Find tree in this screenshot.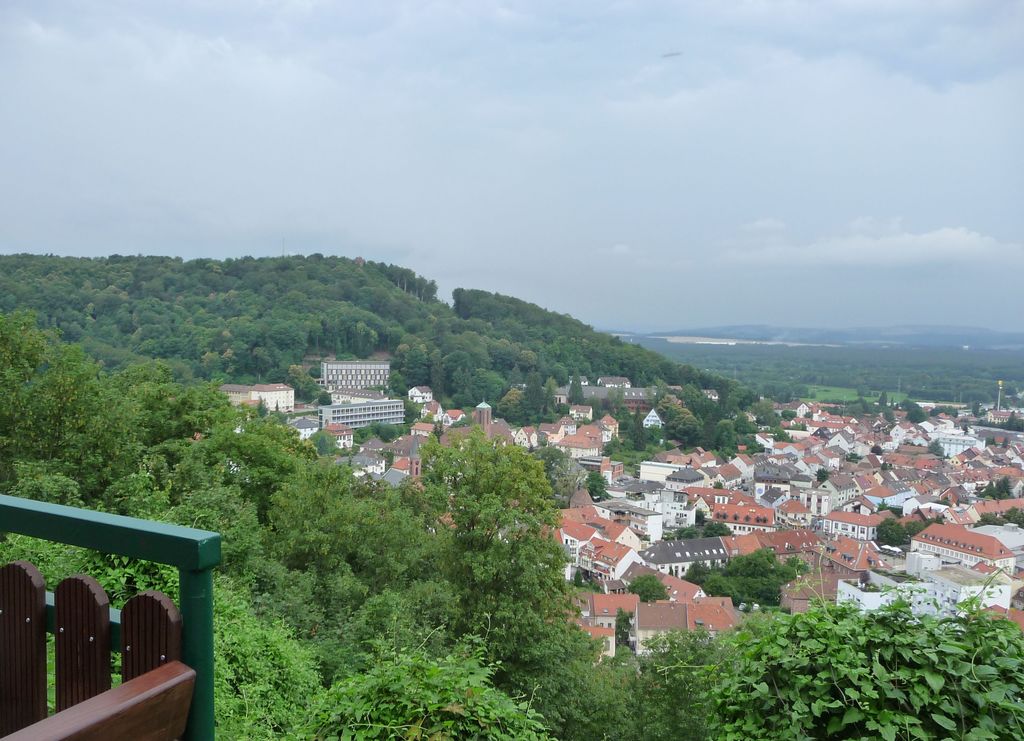
The bounding box for tree is select_region(0, 303, 67, 377).
